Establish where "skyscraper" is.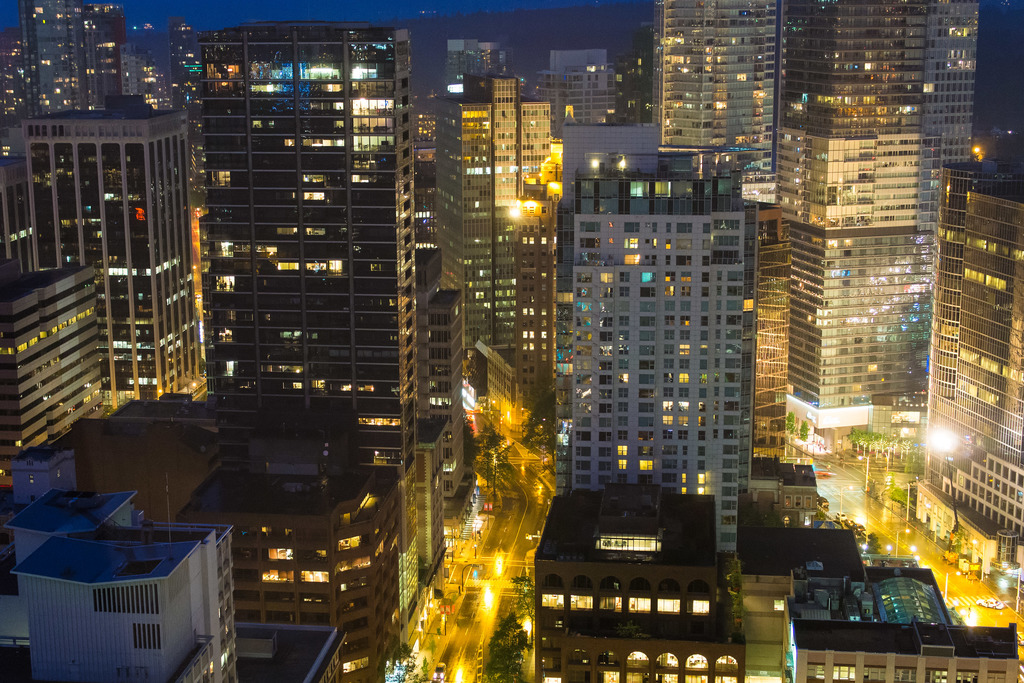
Established at crop(557, 149, 758, 552).
